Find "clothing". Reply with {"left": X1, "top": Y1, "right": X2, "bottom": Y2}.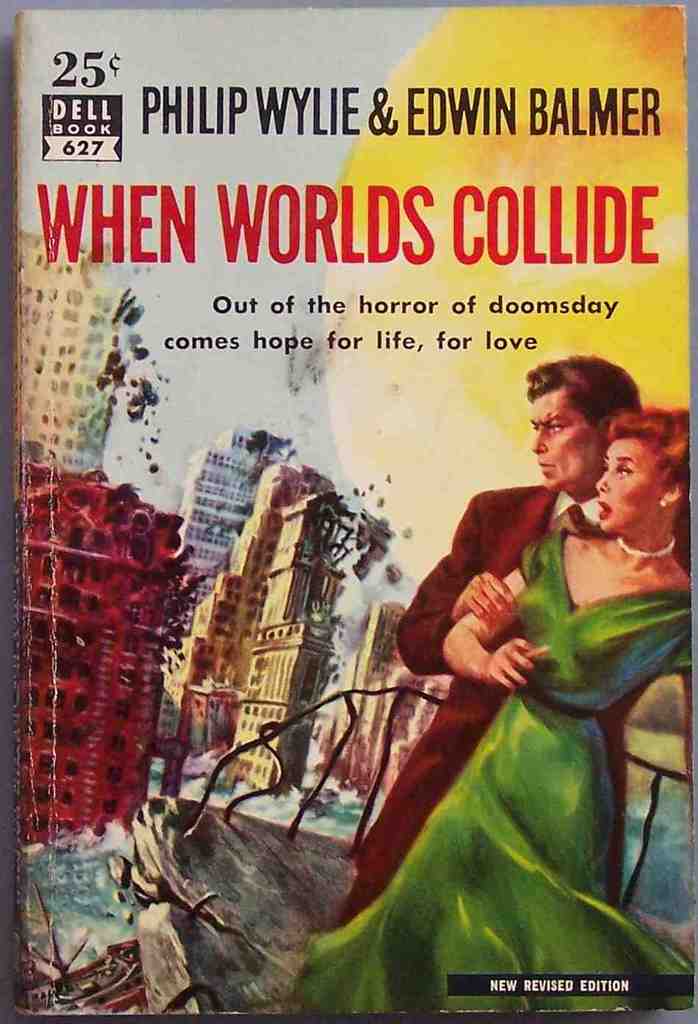
{"left": 336, "top": 476, "right": 591, "bottom": 919}.
